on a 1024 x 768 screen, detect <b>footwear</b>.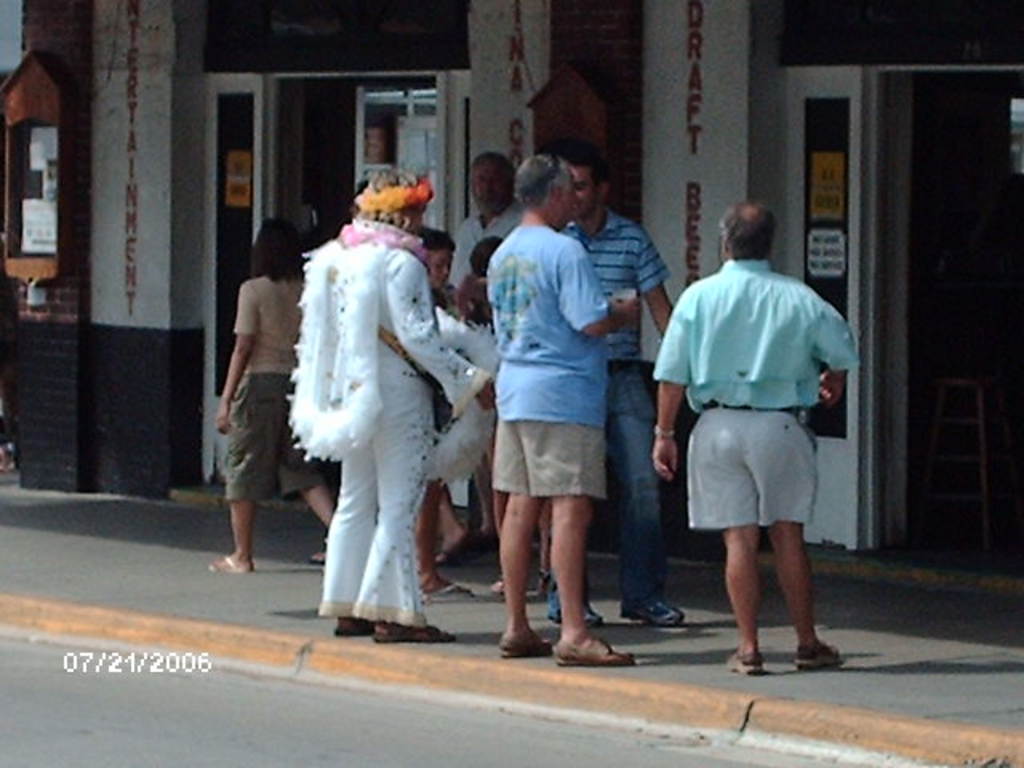
{"x1": 501, "y1": 634, "x2": 550, "y2": 661}.
